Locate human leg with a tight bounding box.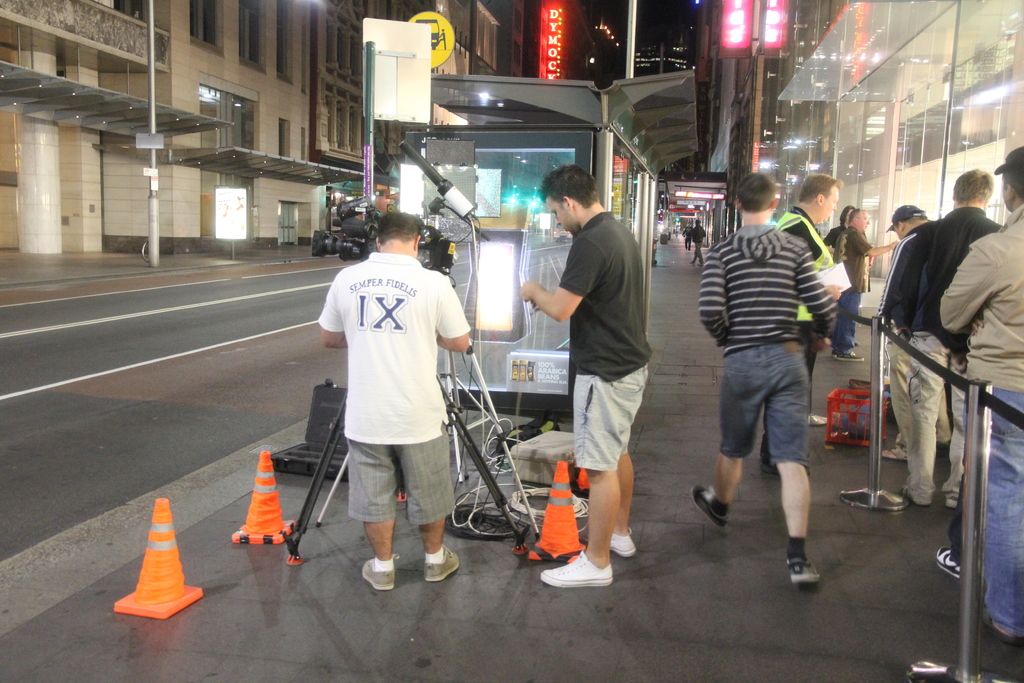
(left=532, top=470, right=621, bottom=588).
